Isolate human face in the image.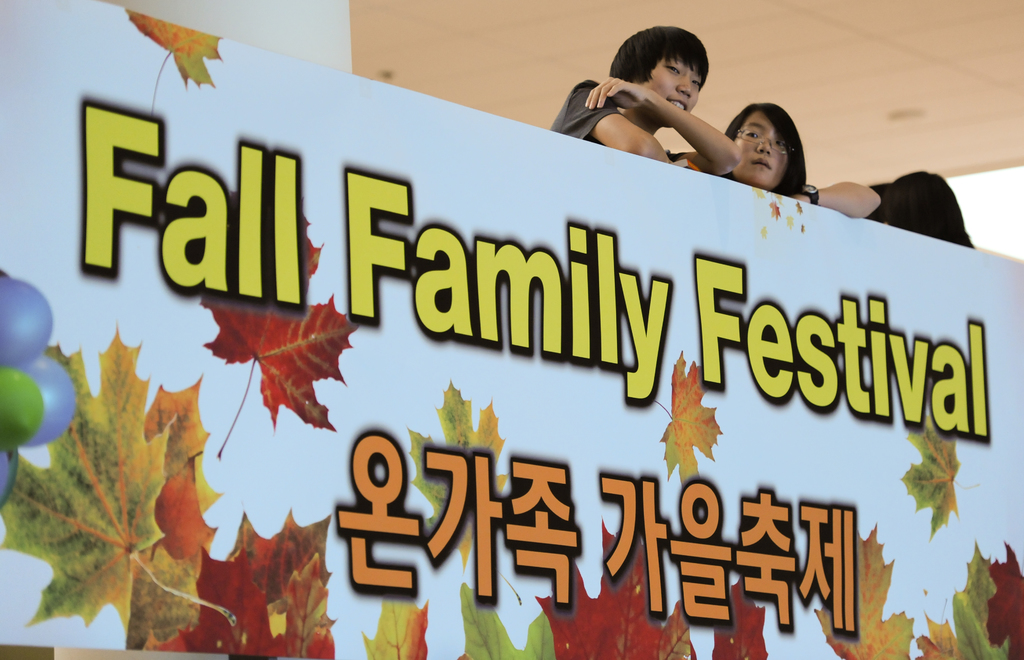
Isolated region: 643/54/701/113.
